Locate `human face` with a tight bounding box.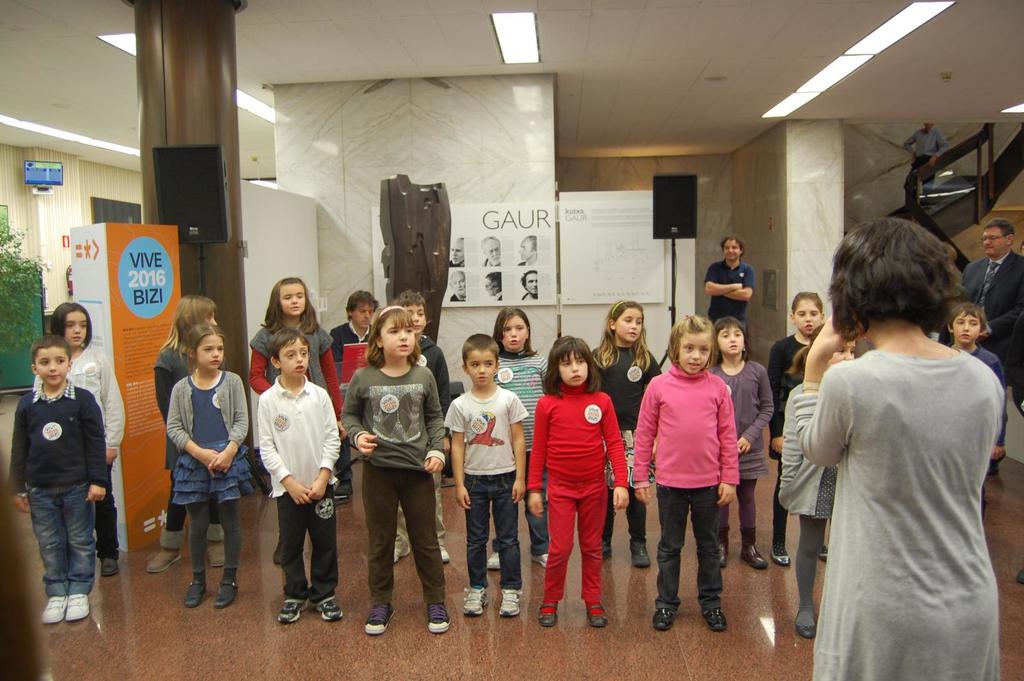
[x1=484, y1=278, x2=497, y2=294].
